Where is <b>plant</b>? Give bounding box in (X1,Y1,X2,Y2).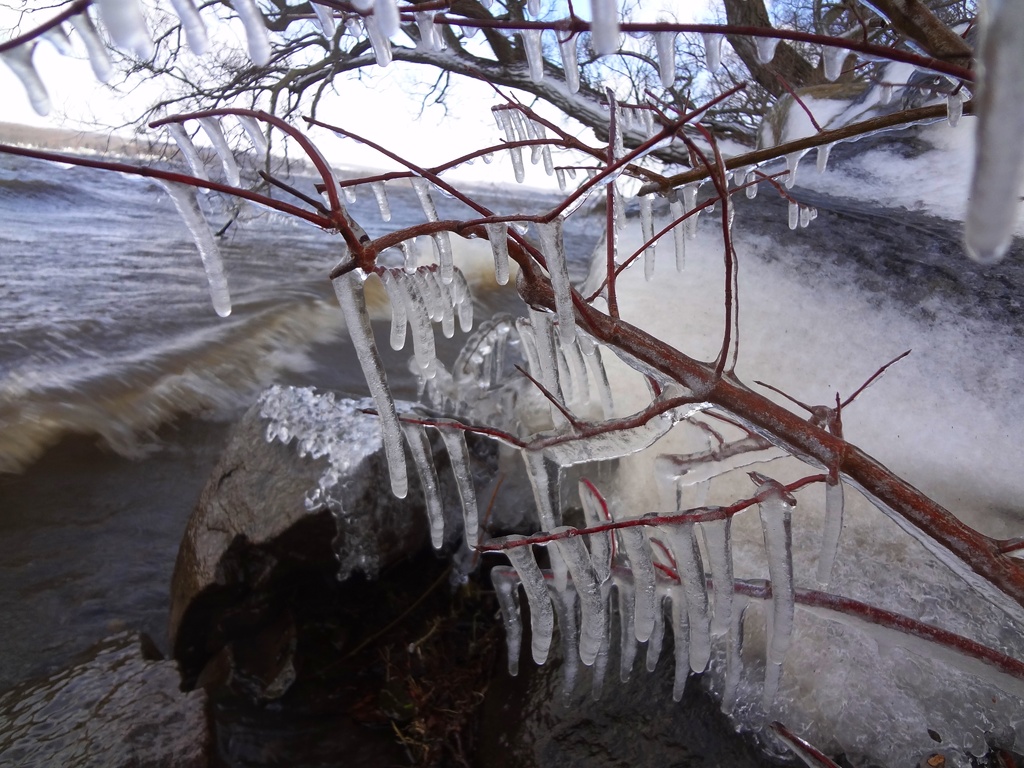
(0,0,1023,767).
